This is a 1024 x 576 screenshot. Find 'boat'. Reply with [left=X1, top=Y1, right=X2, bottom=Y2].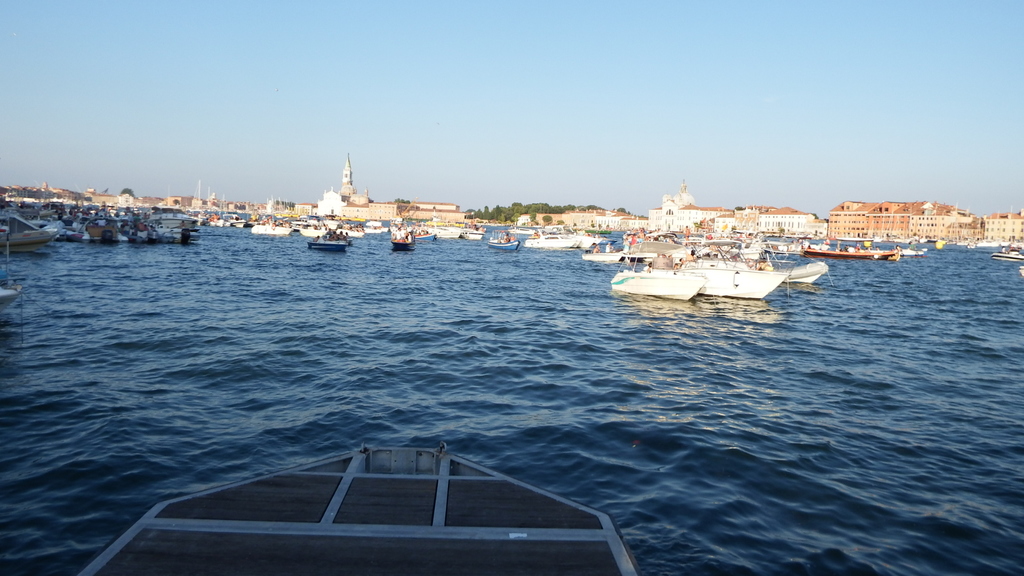
[left=305, top=227, right=349, bottom=253].
